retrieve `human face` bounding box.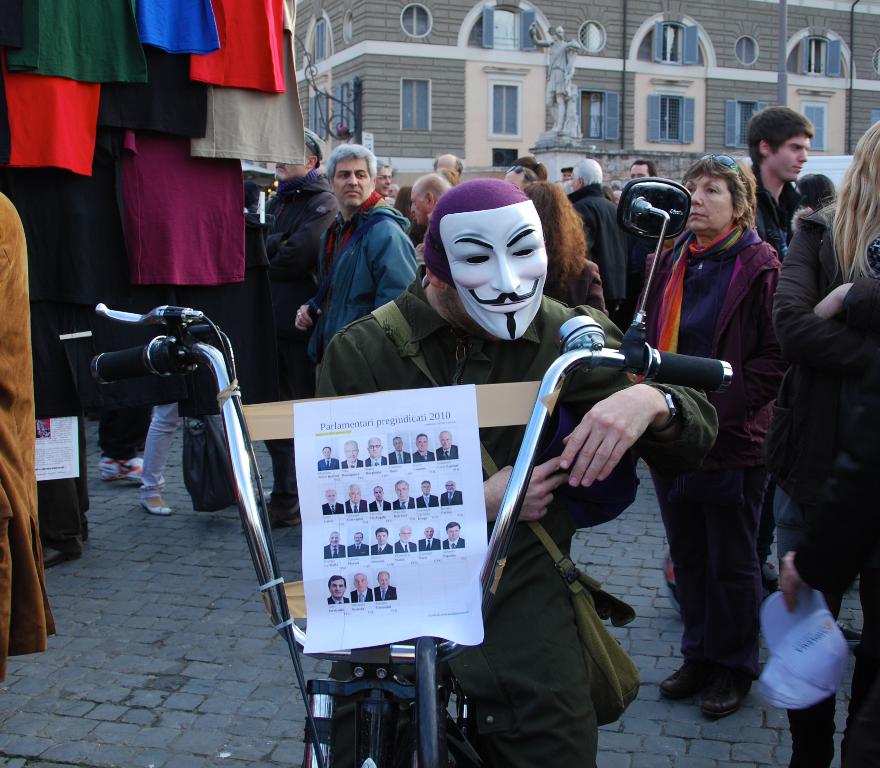
Bounding box: 350 489 363 506.
